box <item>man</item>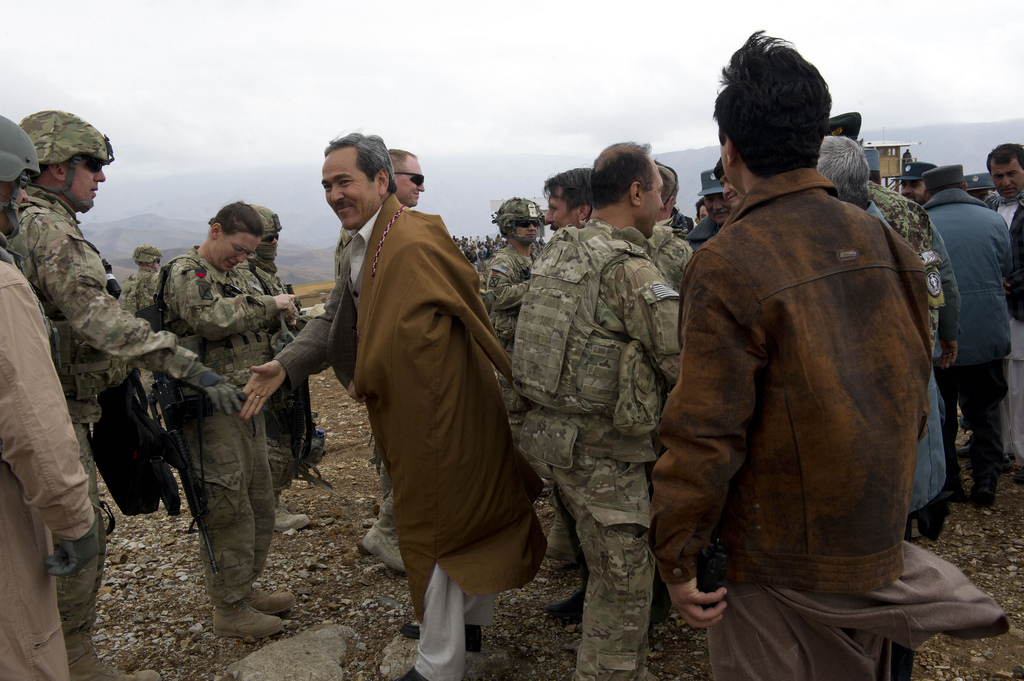
(left=896, top=160, right=941, bottom=205)
